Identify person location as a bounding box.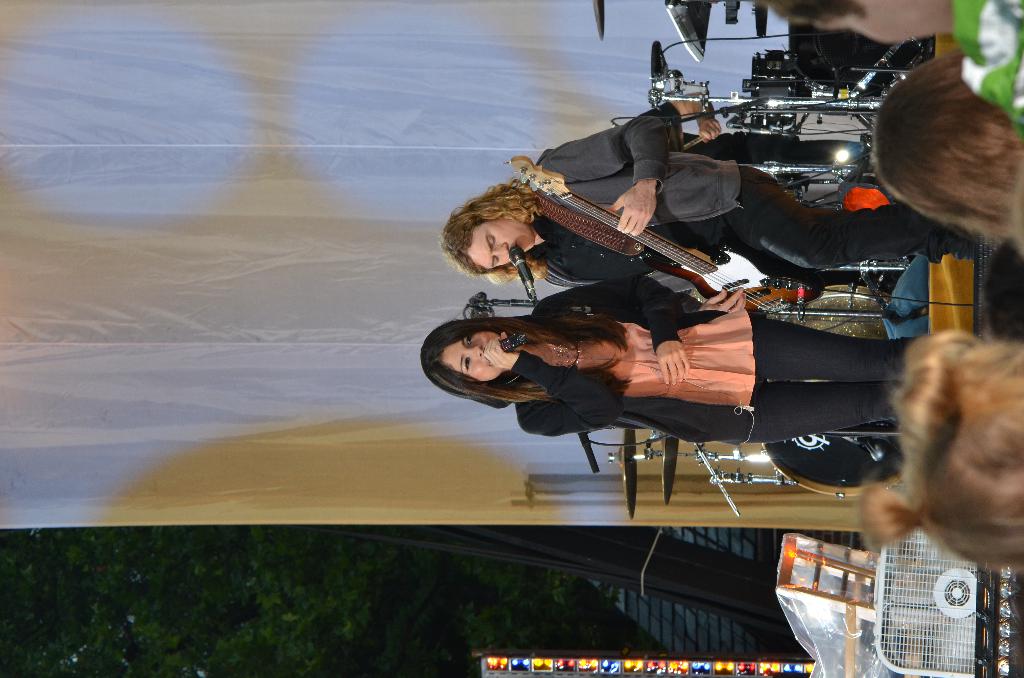
{"left": 439, "top": 107, "right": 978, "bottom": 313}.
